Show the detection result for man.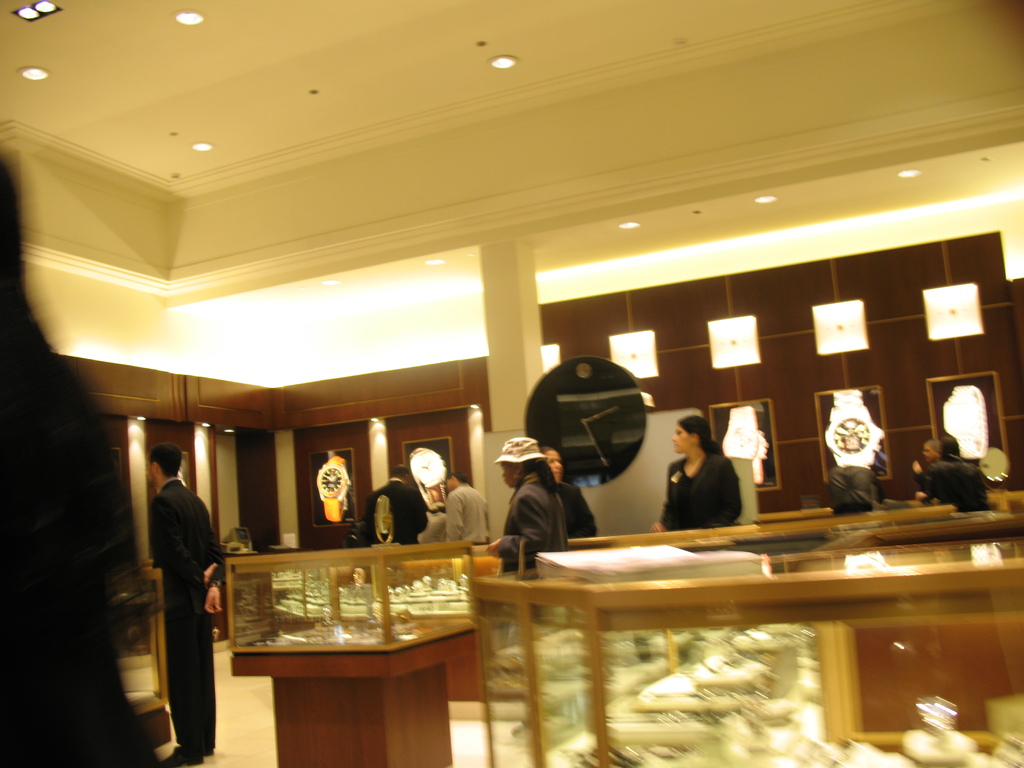
detection(358, 466, 428, 547).
